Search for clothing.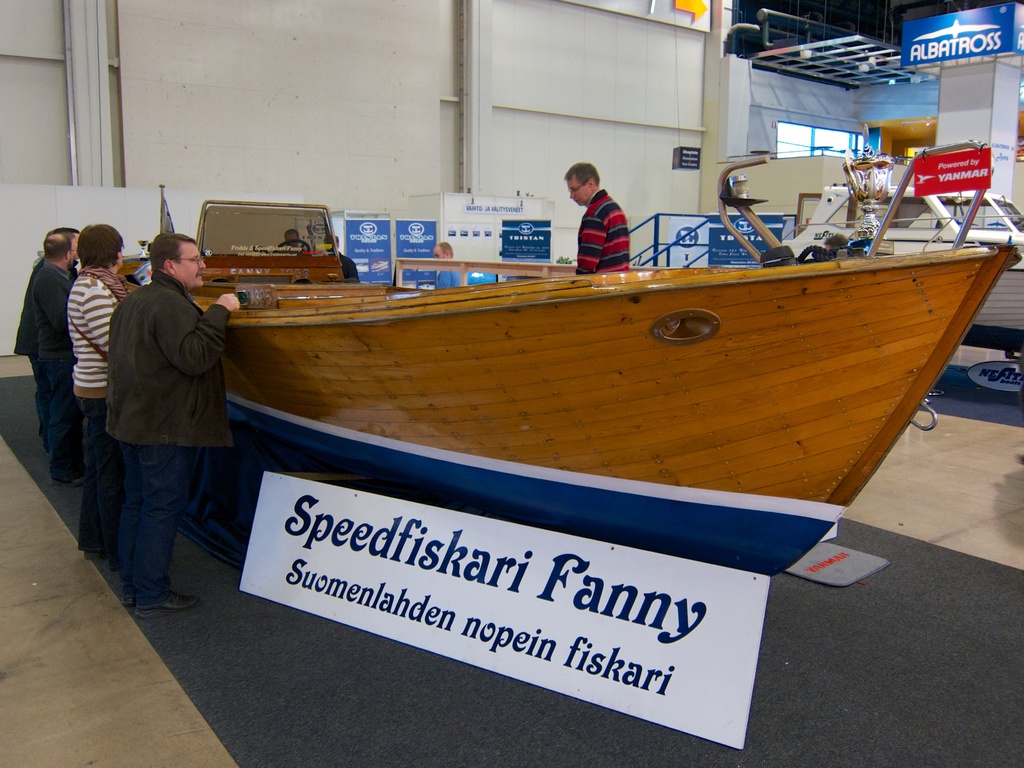
Found at pyautogui.locateOnScreen(104, 265, 244, 601).
